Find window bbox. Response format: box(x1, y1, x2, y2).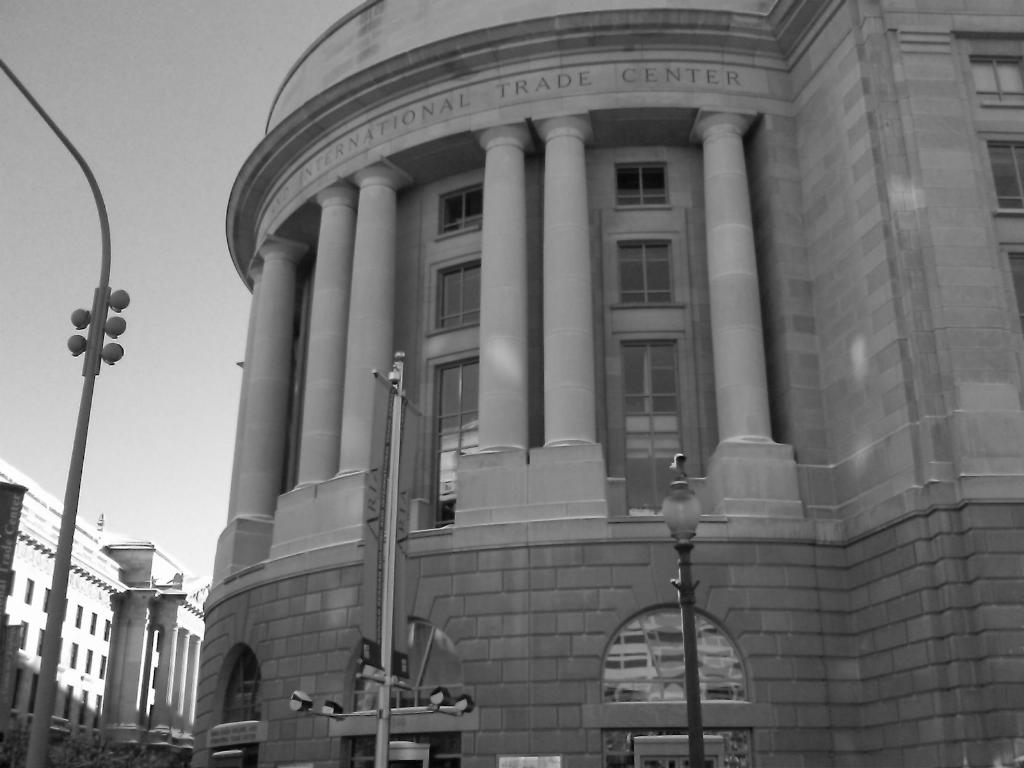
box(972, 59, 1023, 108).
